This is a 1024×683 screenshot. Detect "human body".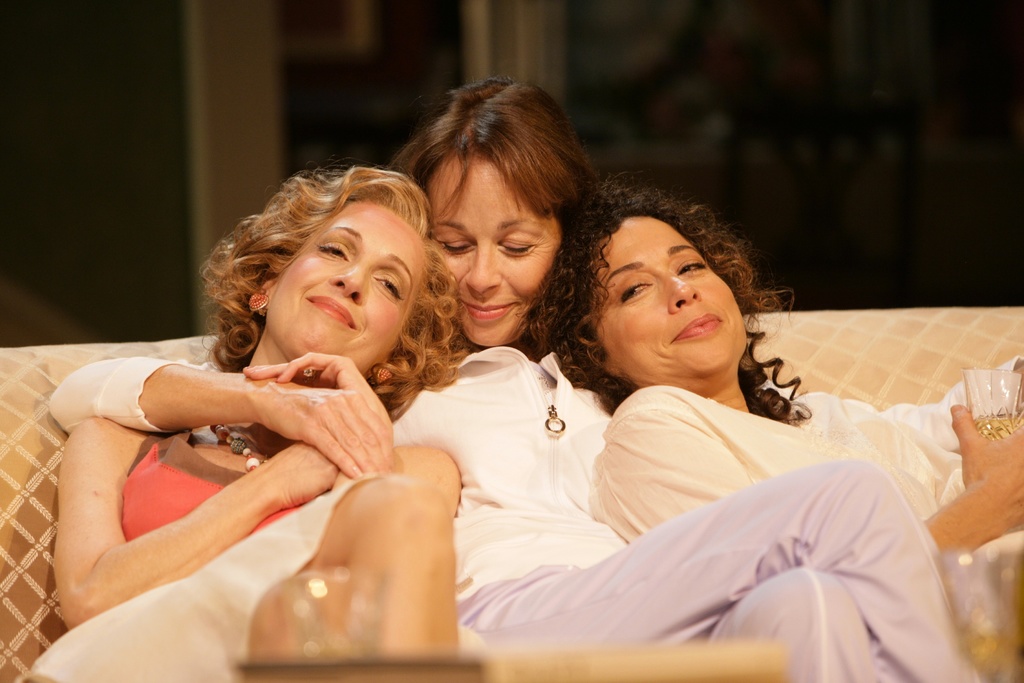
<bbox>534, 176, 1023, 580</bbox>.
